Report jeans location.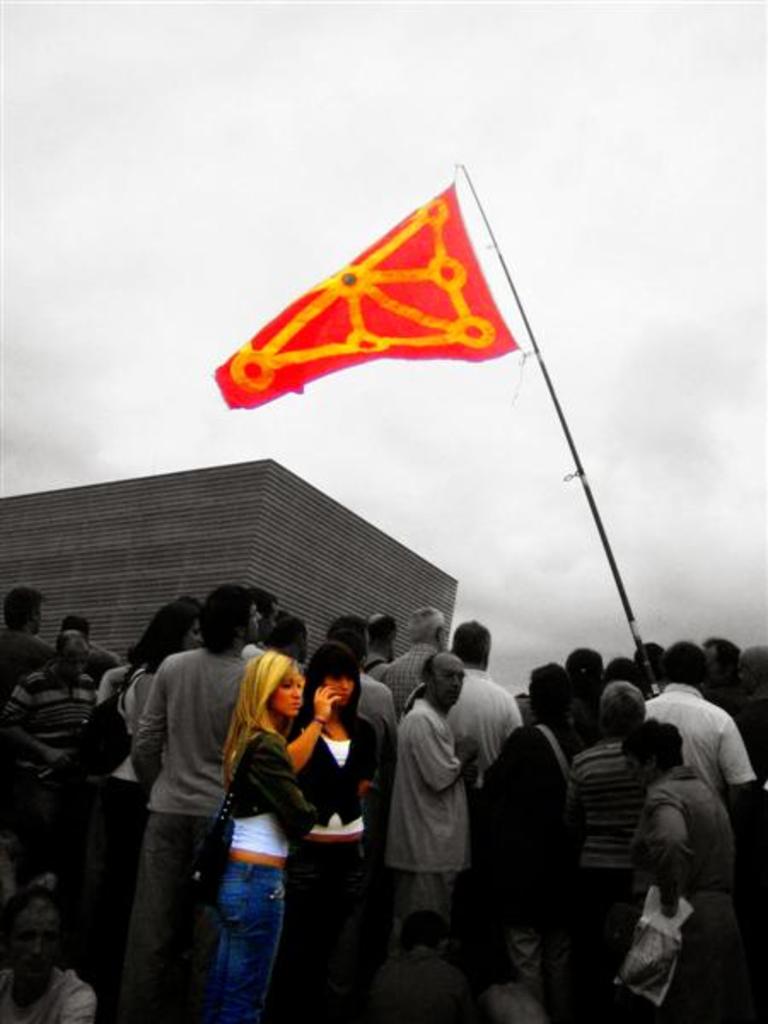
Report: <region>184, 876, 285, 1015</region>.
